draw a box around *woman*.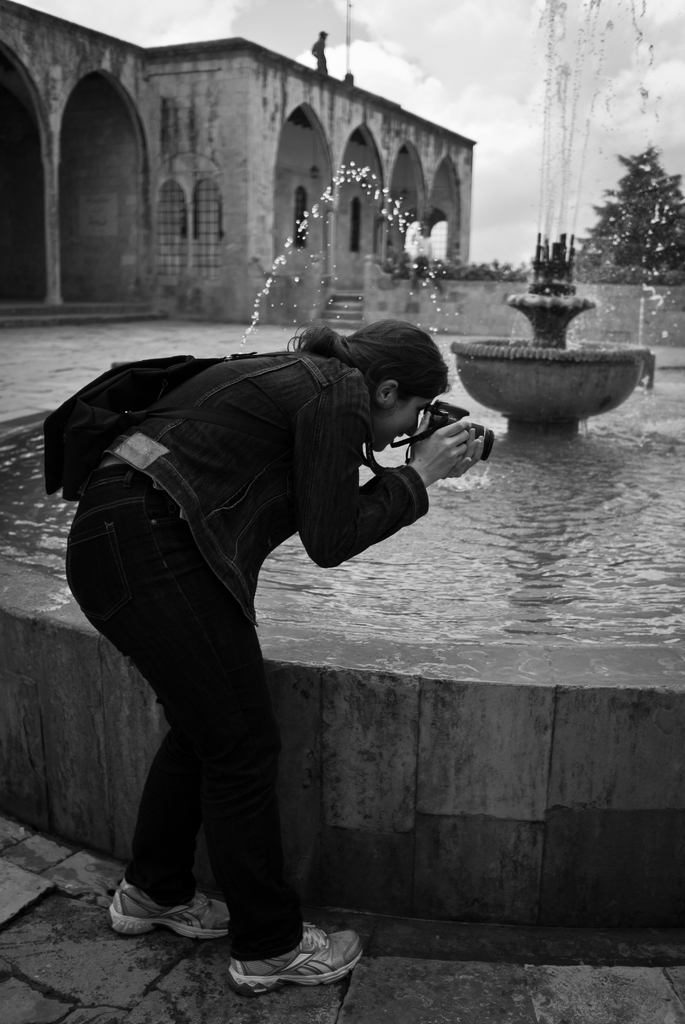
<bbox>54, 238, 473, 1004</bbox>.
